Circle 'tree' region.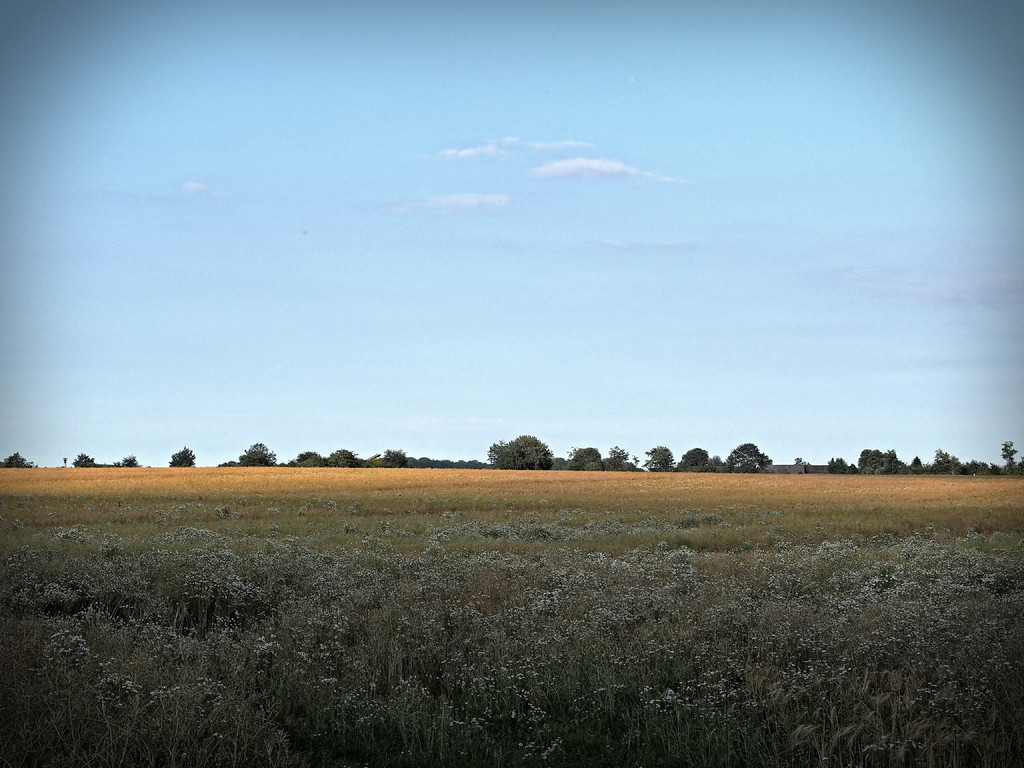
Region: bbox(358, 442, 406, 469).
